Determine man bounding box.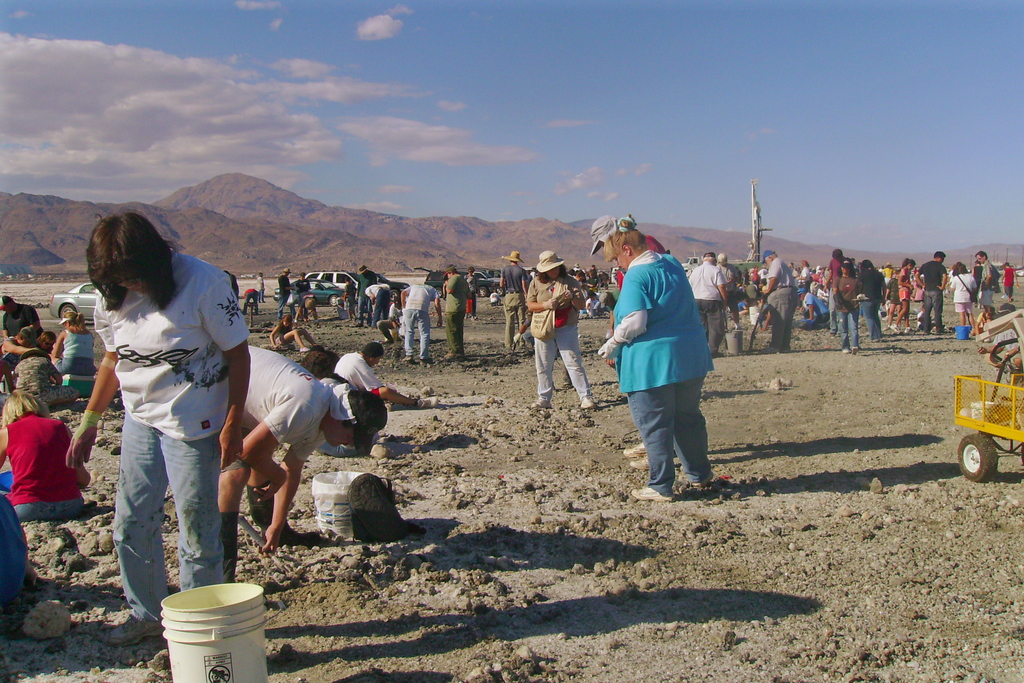
Determined: left=496, top=249, right=535, bottom=342.
